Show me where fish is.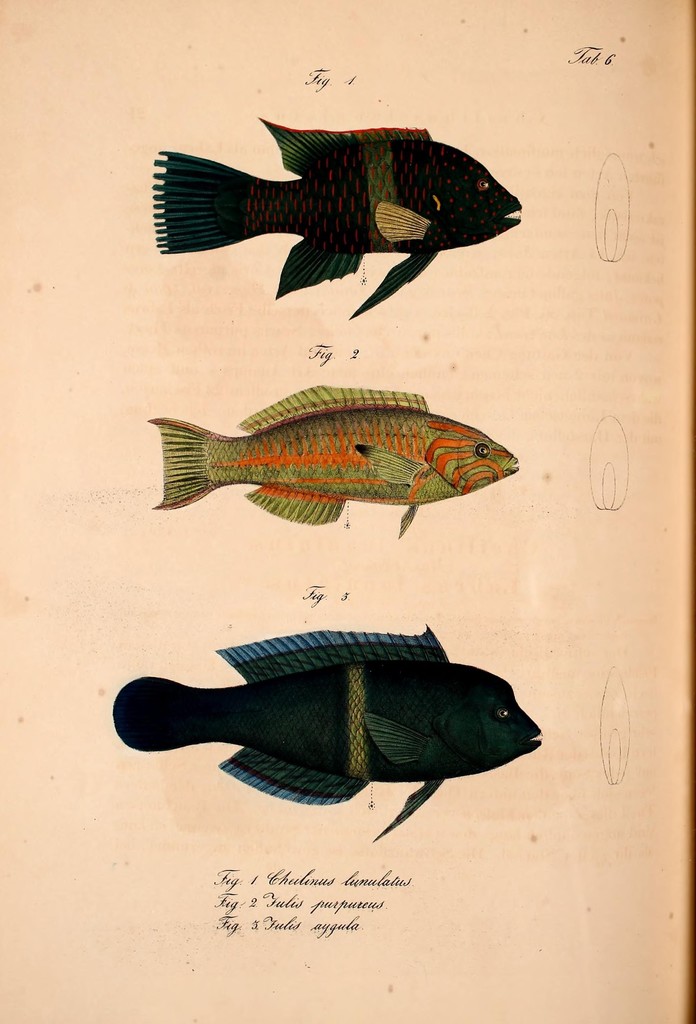
fish is at bbox=[136, 106, 528, 317].
